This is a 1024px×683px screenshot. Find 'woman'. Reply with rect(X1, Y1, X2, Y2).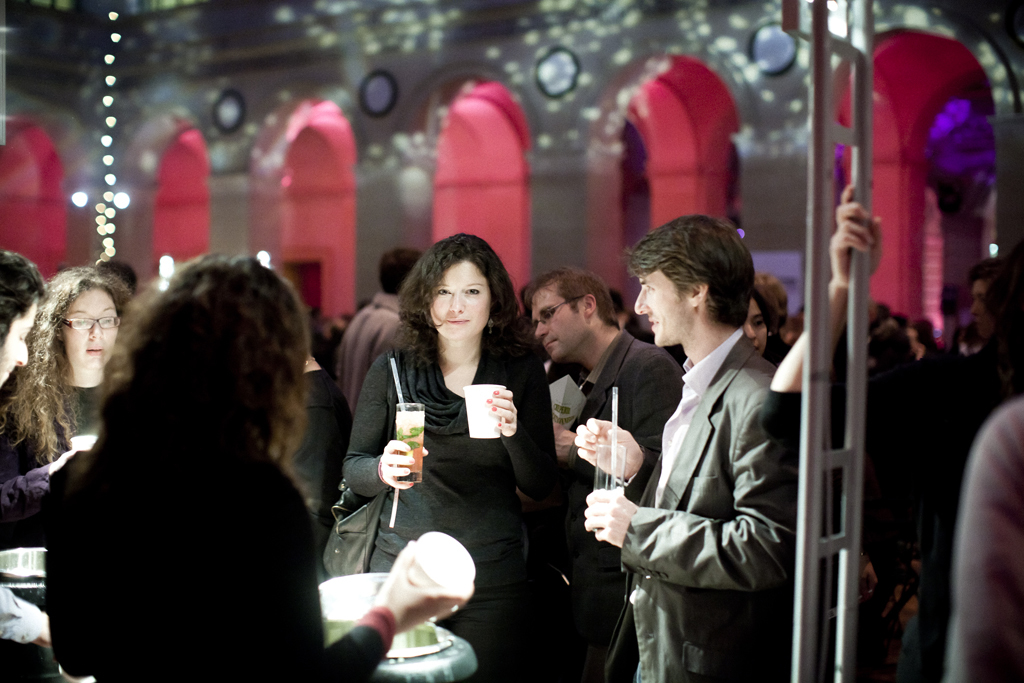
rect(50, 257, 465, 682).
